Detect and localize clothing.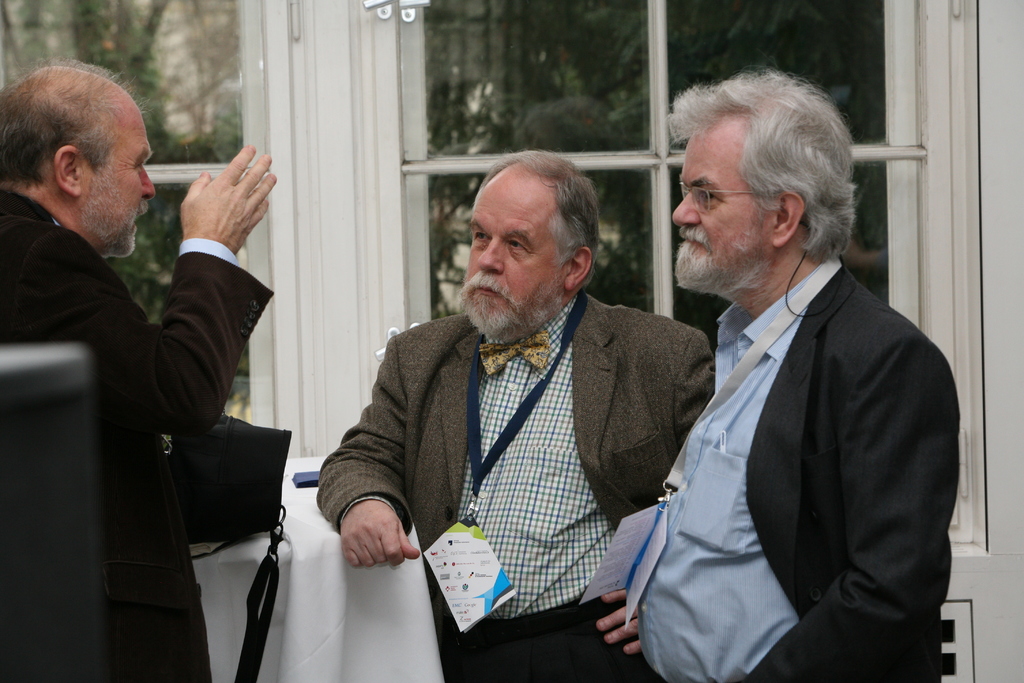
Localized at (left=0, top=192, right=280, bottom=682).
